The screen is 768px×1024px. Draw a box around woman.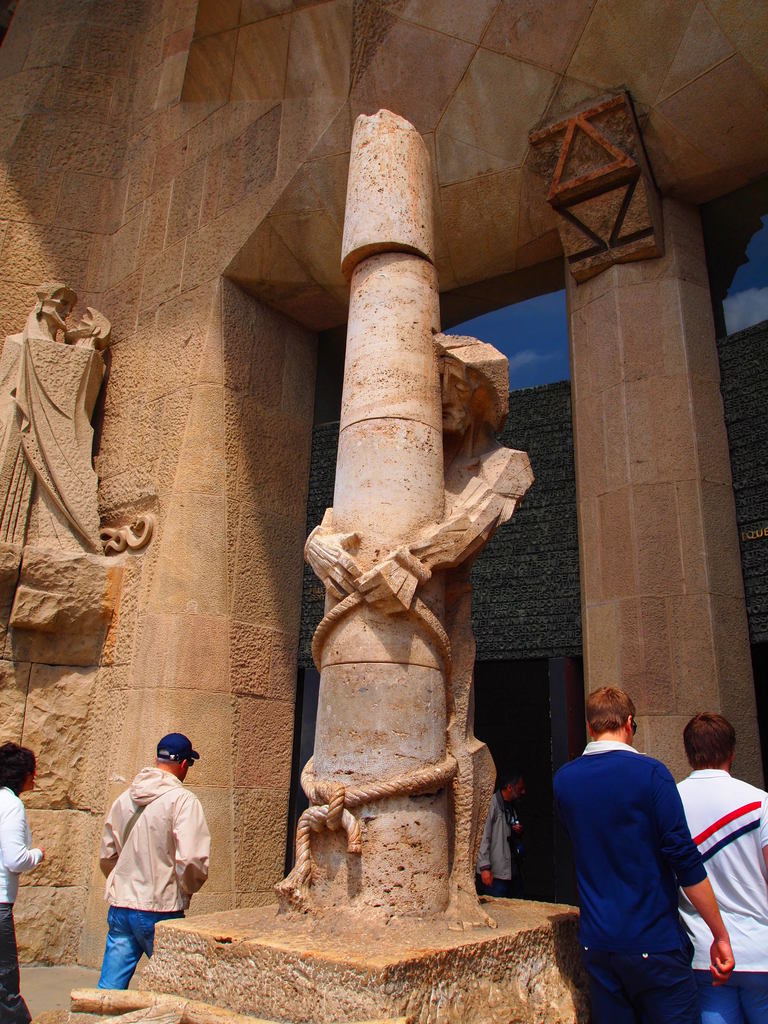
Rect(0, 744, 52, 1023).
